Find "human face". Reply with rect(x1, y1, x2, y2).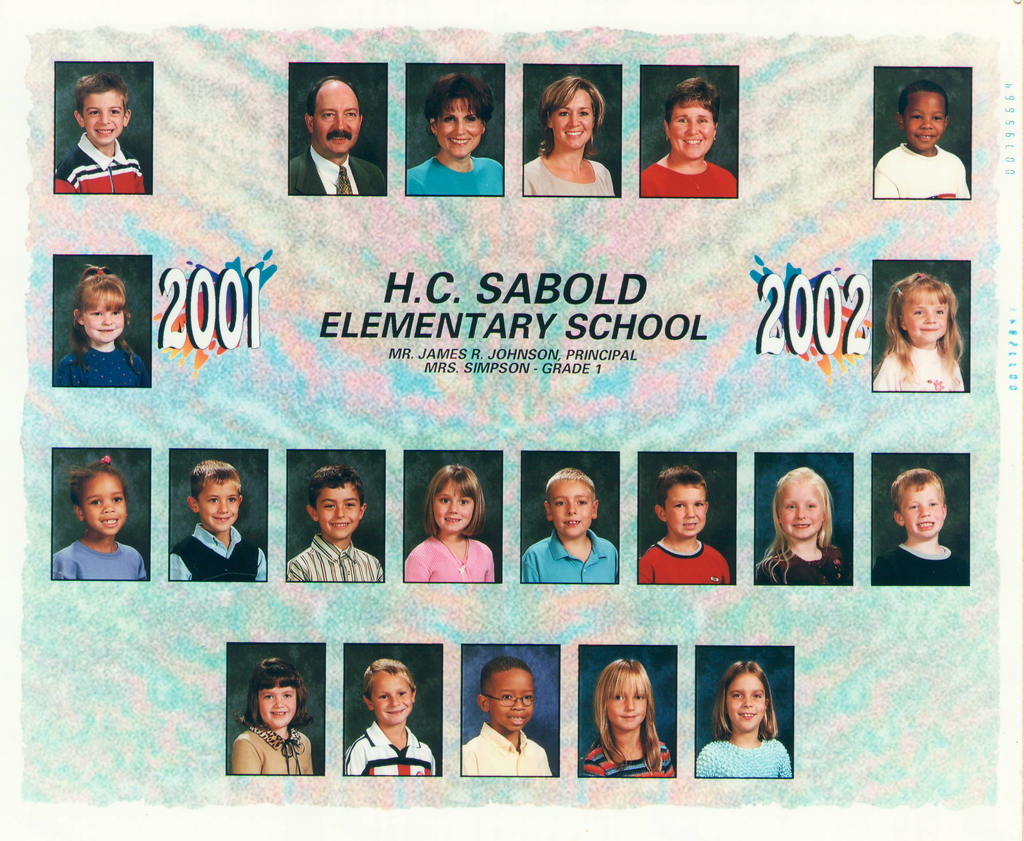
rect(313, 94, 362, 152).
